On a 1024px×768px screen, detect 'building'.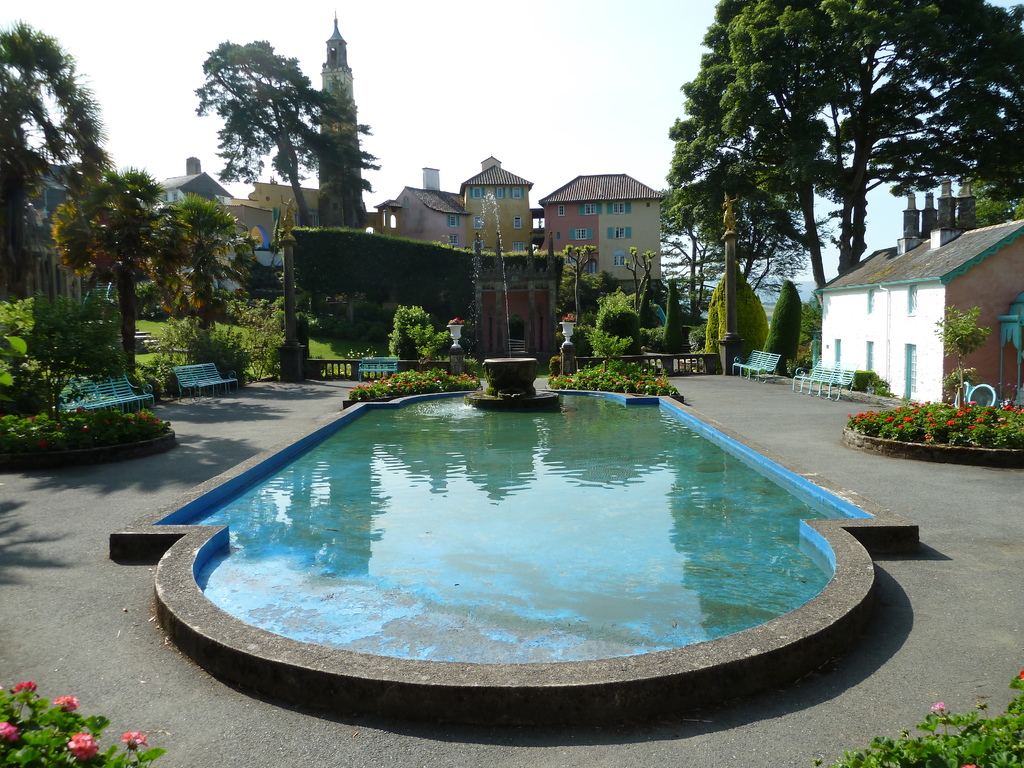
box=[820, 178, 1023, 401].
